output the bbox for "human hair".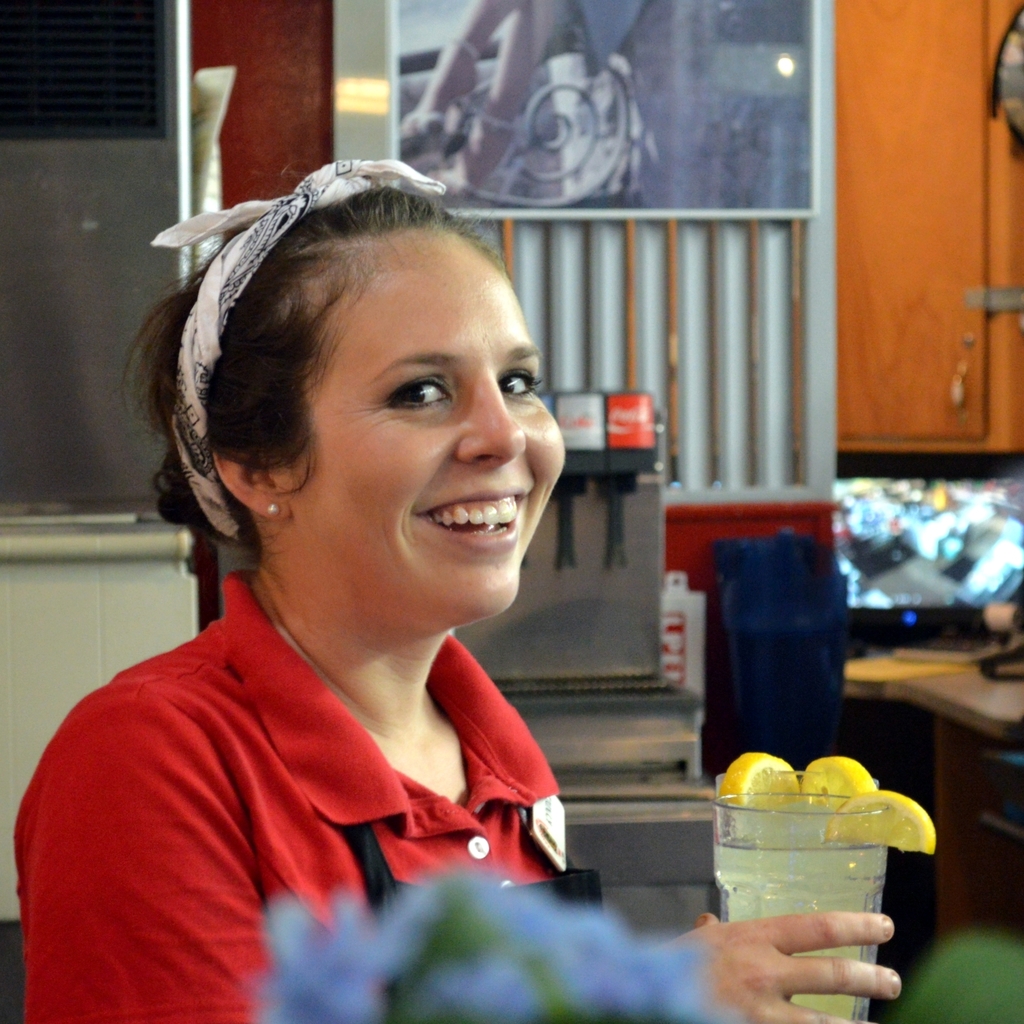
[x1=109, y1=175, x2=518, y2=597].
